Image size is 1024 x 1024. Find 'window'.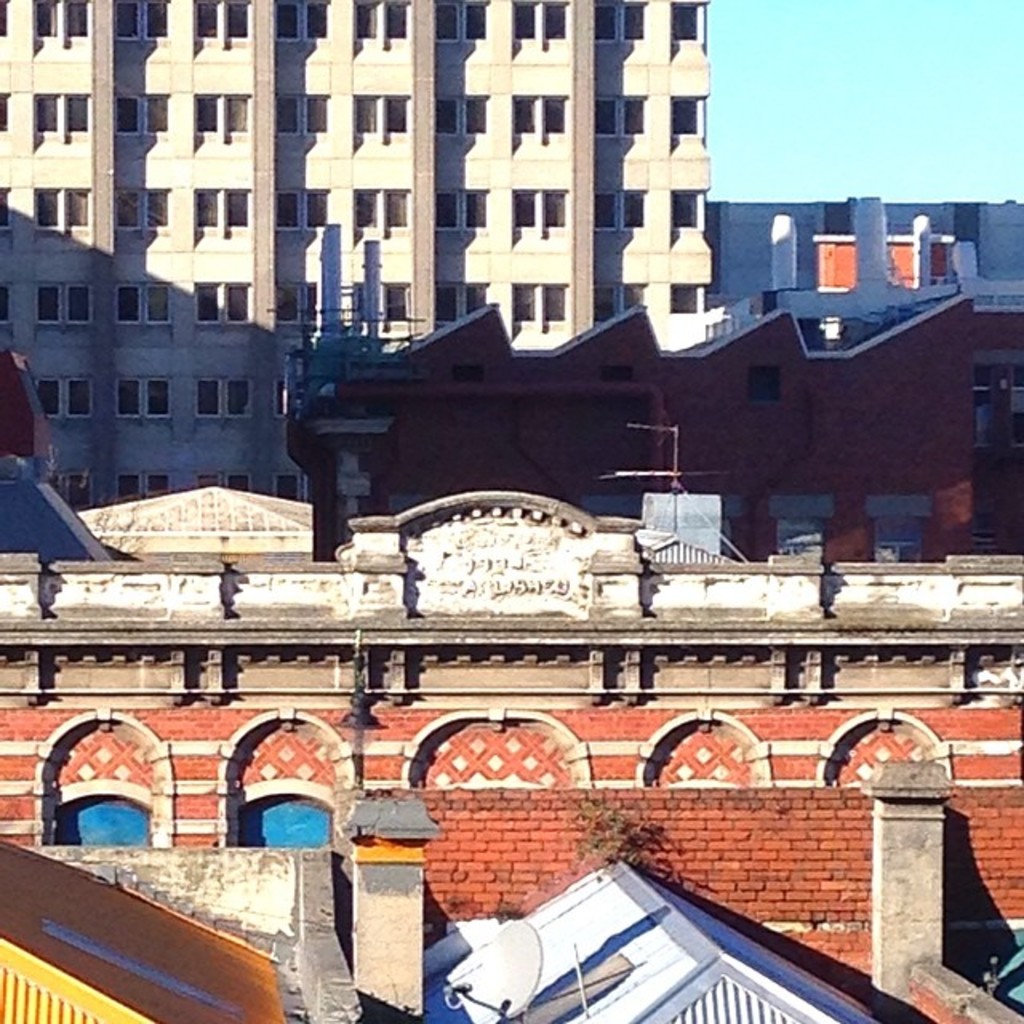
pyautogui.locateOnScreen(592, 189, 653, 235).
